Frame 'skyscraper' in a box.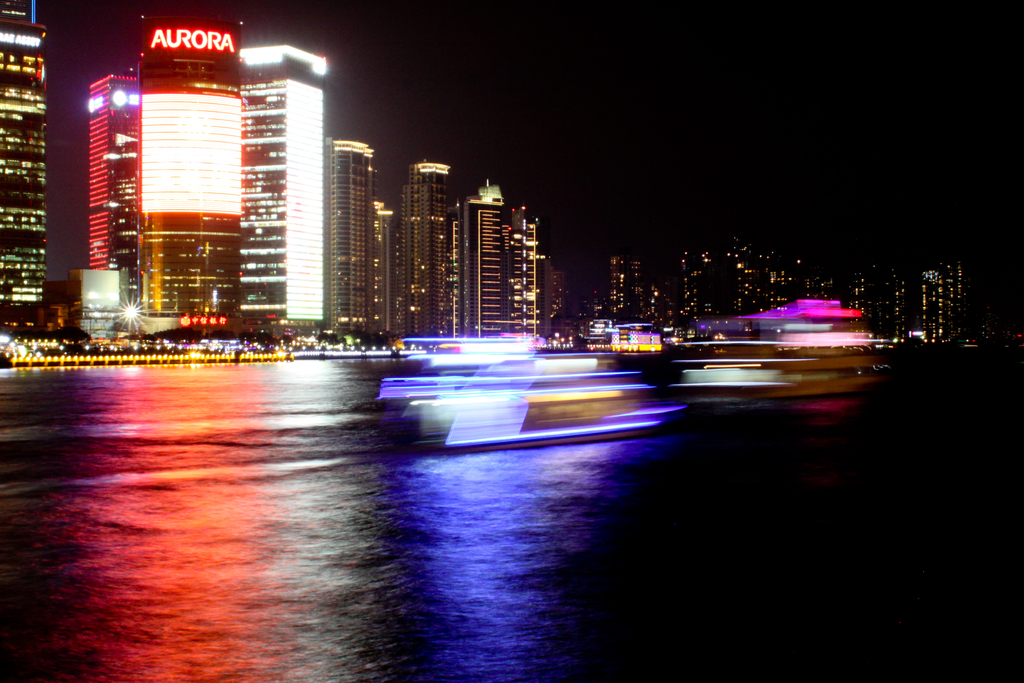
326:140:373:336.
